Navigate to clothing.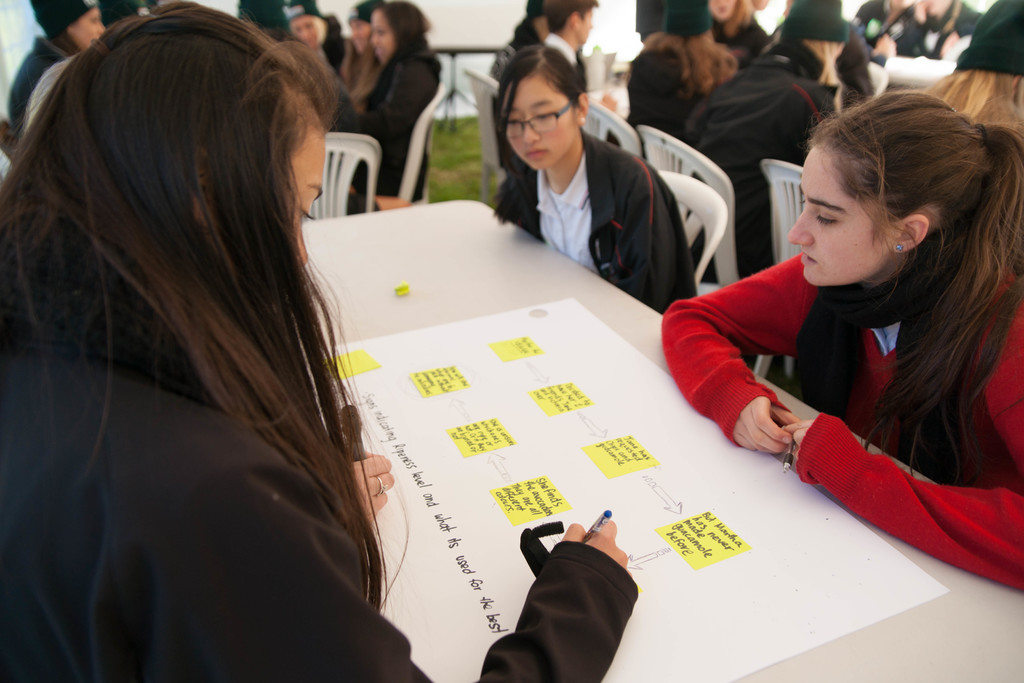
Navigation target: 675, 210, 1018, 577.
